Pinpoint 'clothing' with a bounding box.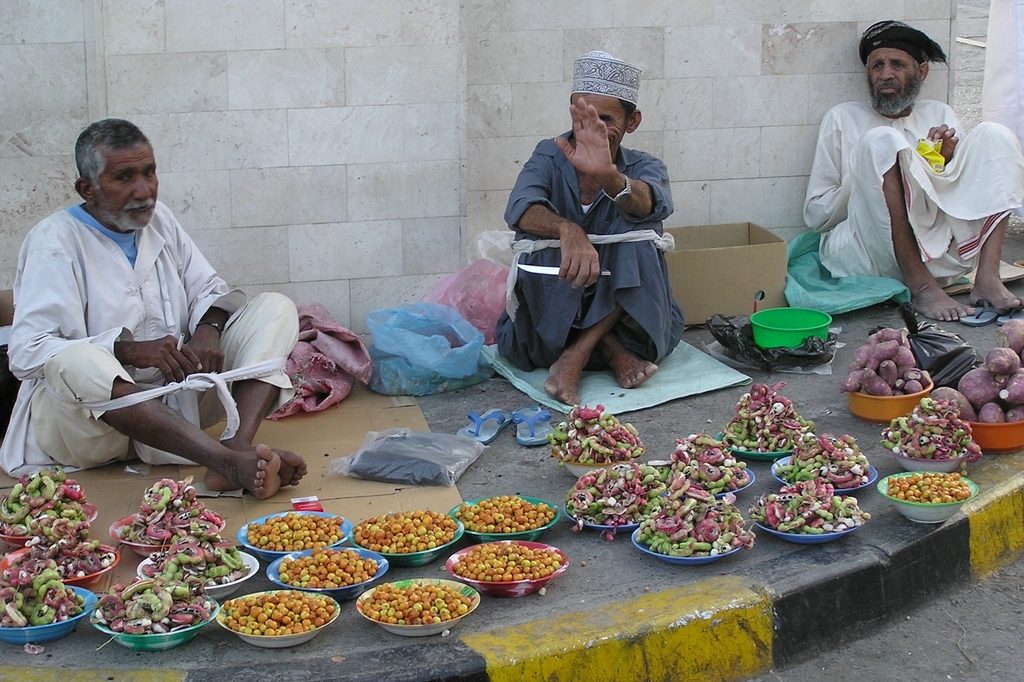
(x1=816, y1=64, x2=970, y2=315).
